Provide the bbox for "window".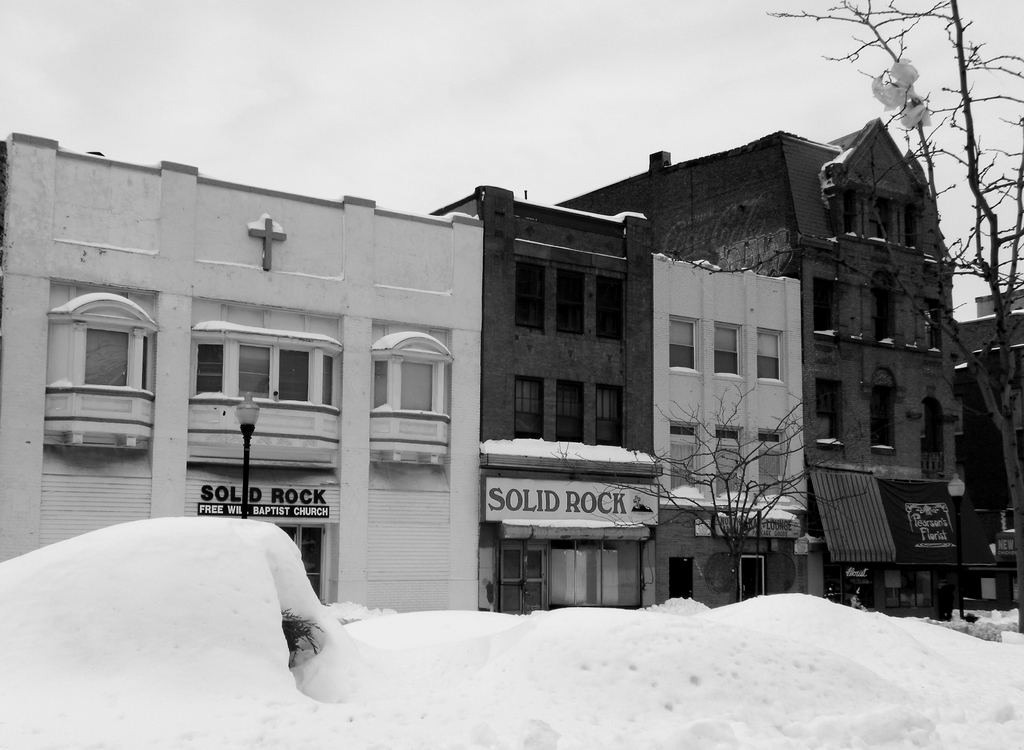
<bbox>667, 317, 697, 369</bbox>.
